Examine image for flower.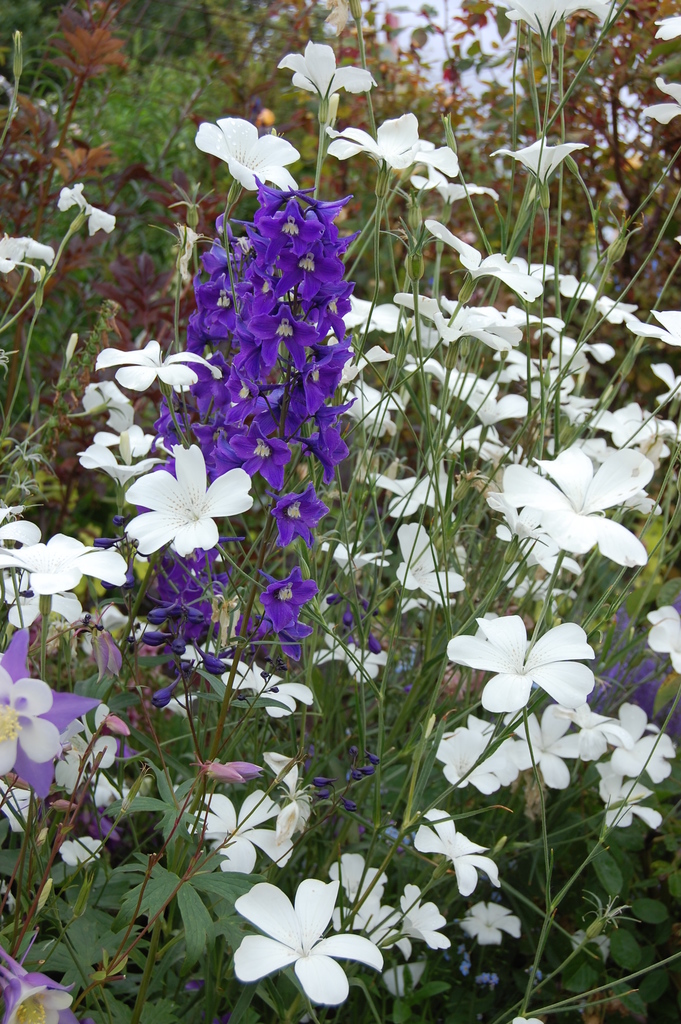
Examination result: {"x1": 490, "y1": 127, "x2": 587, "y2": 186}.
